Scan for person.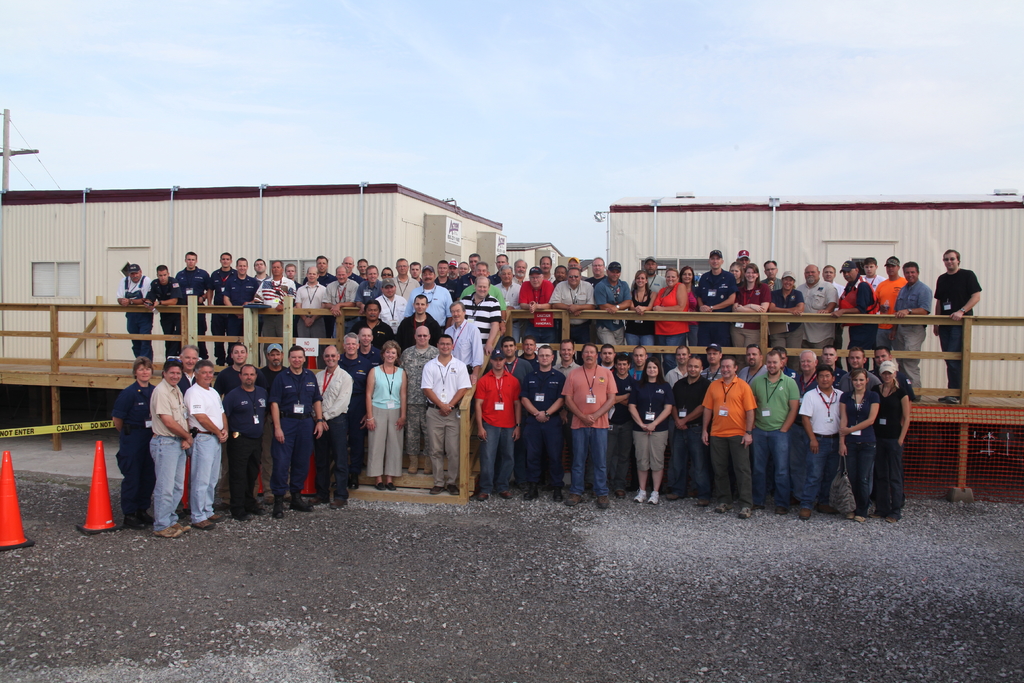
Scan result: detection(642, 255, 666, 294).
